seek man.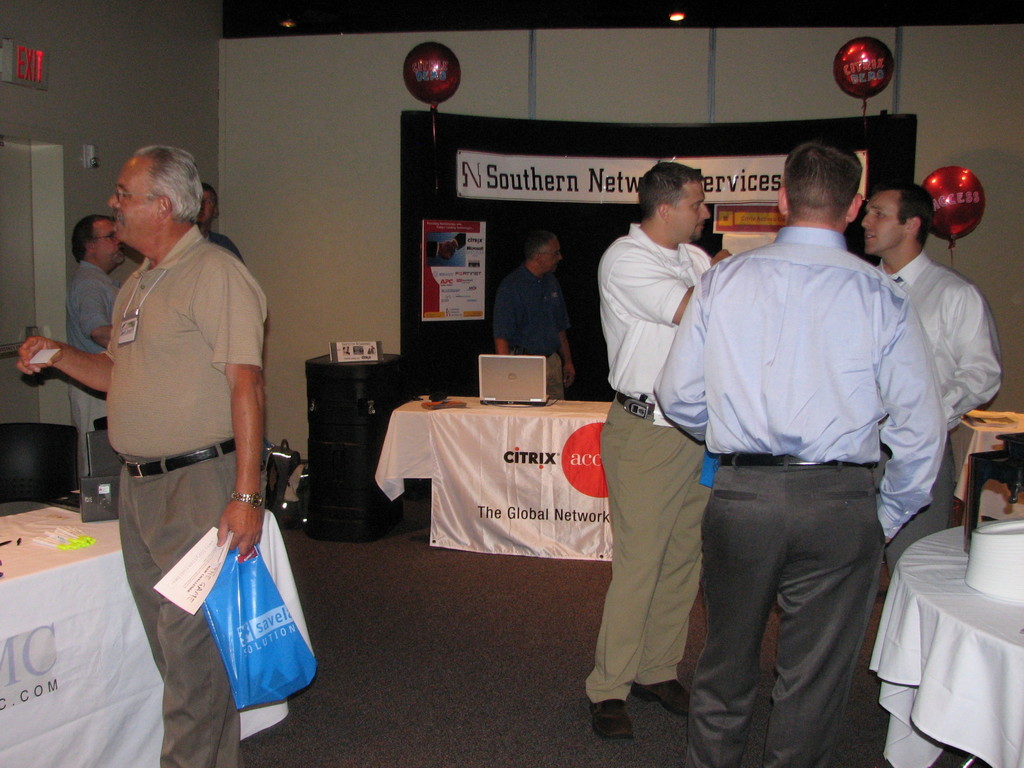
[583, 161, 733, 738].
